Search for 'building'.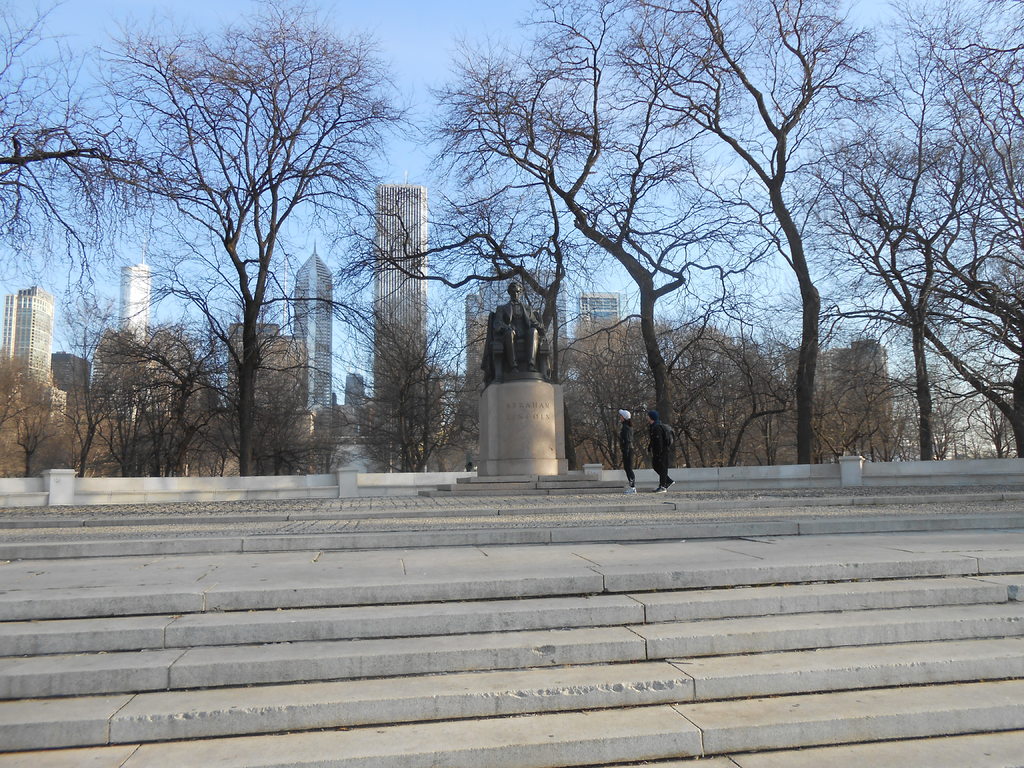
Found at select_region(465, 259, 572, 431).
